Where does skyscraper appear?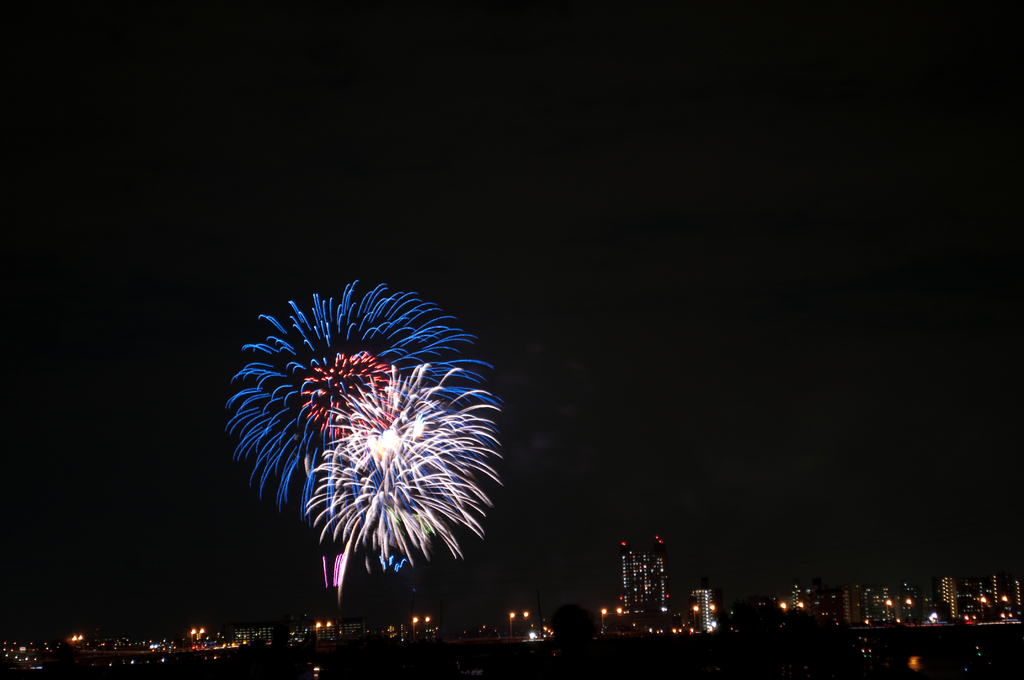
Appears at x1=620 y1=538 x2=674 y2=608.
